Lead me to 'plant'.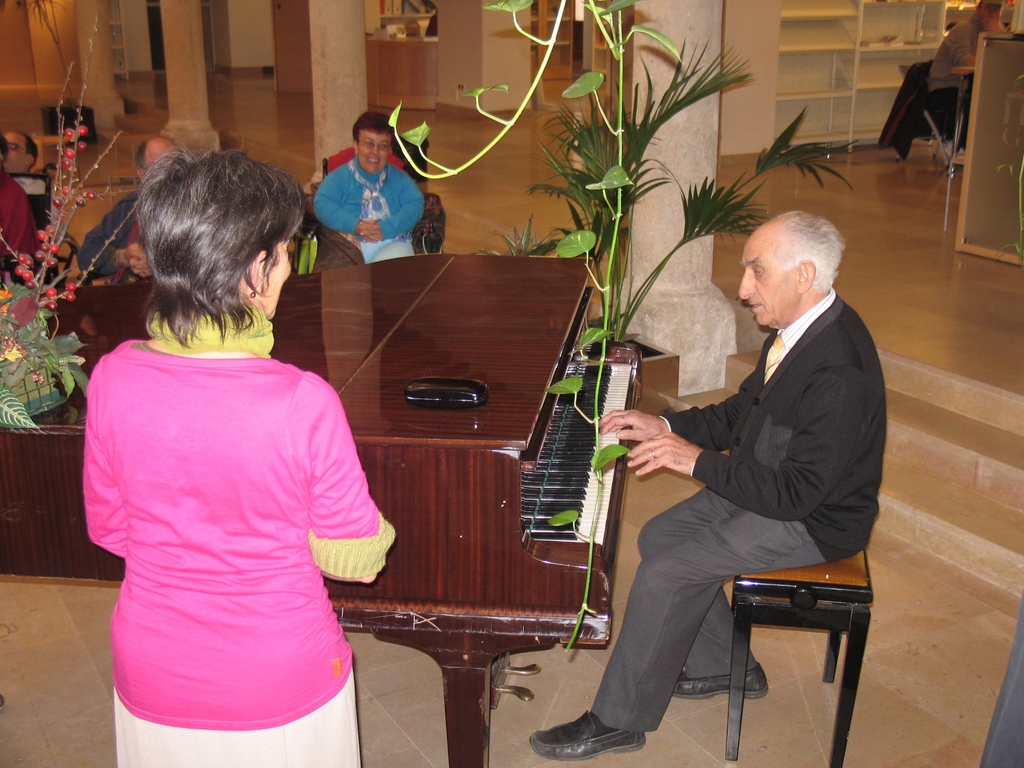
Lead to (470,37,863,344).
